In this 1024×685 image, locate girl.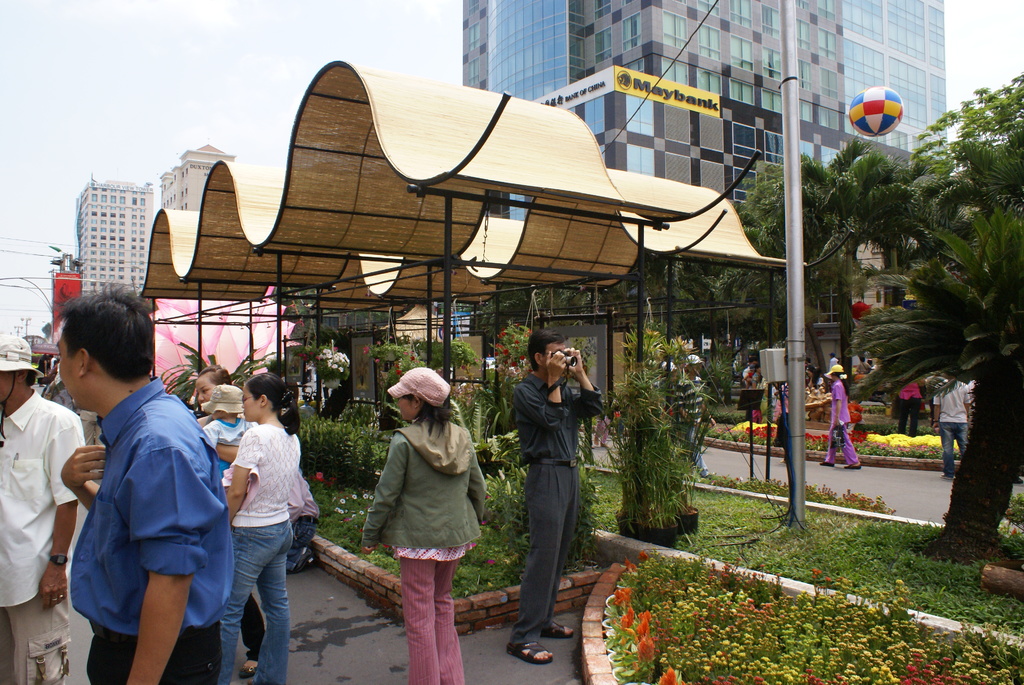
Bounding box: select_region(364, 370, 484, 684).
